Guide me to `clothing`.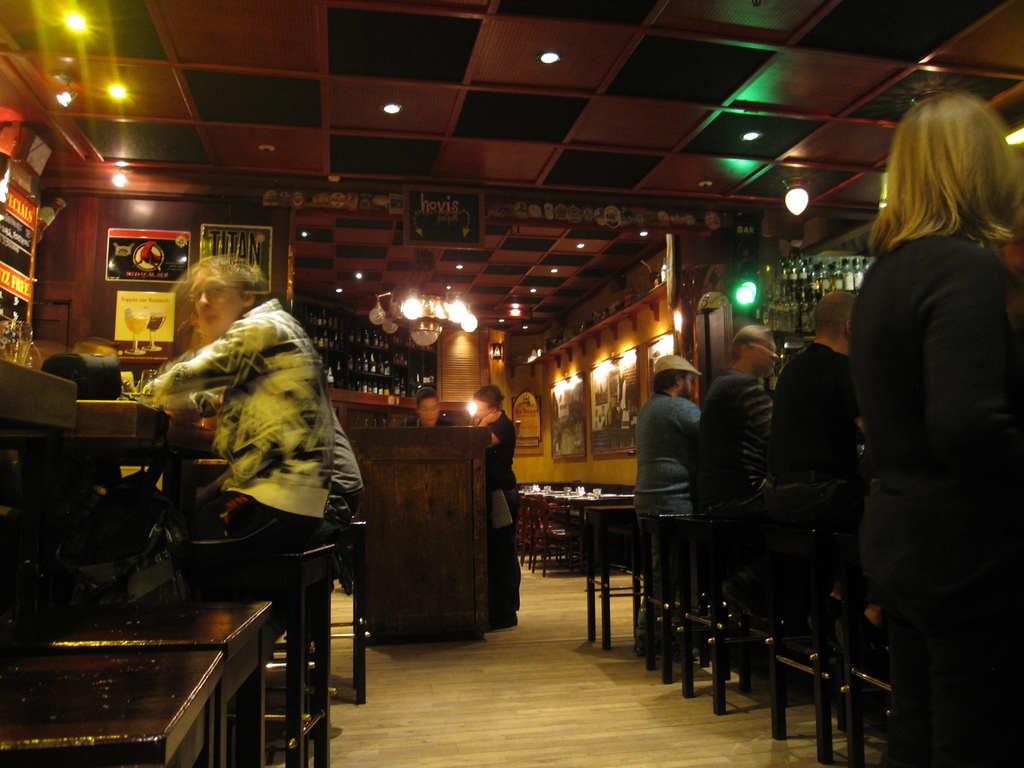
Guidance: <region>483, 412, 517, 531</region>.
